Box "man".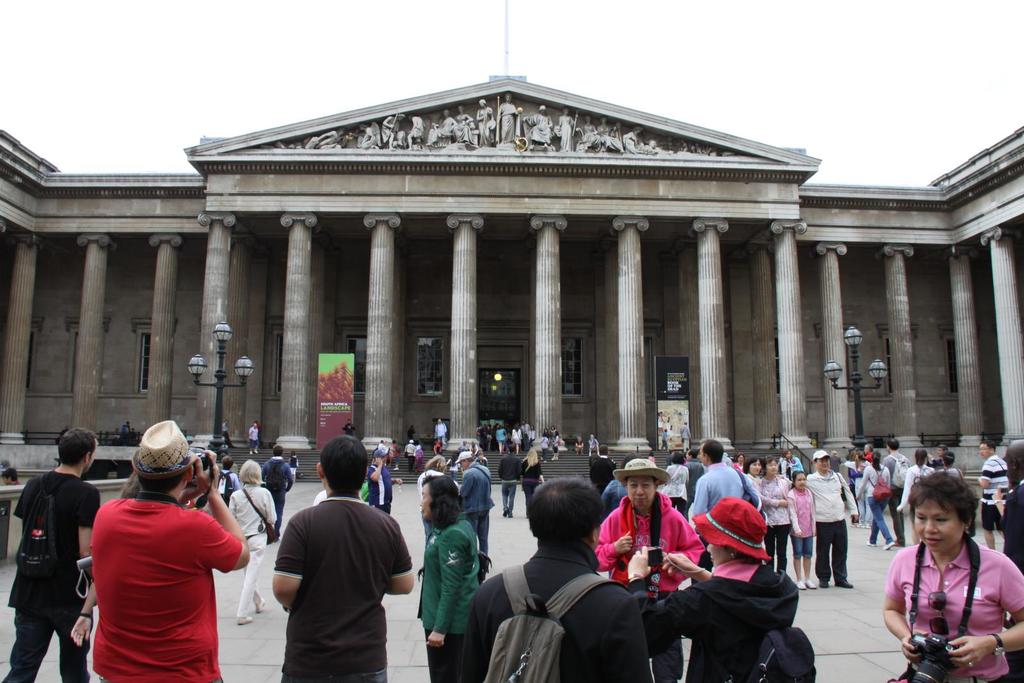
(924,445,948,467).
